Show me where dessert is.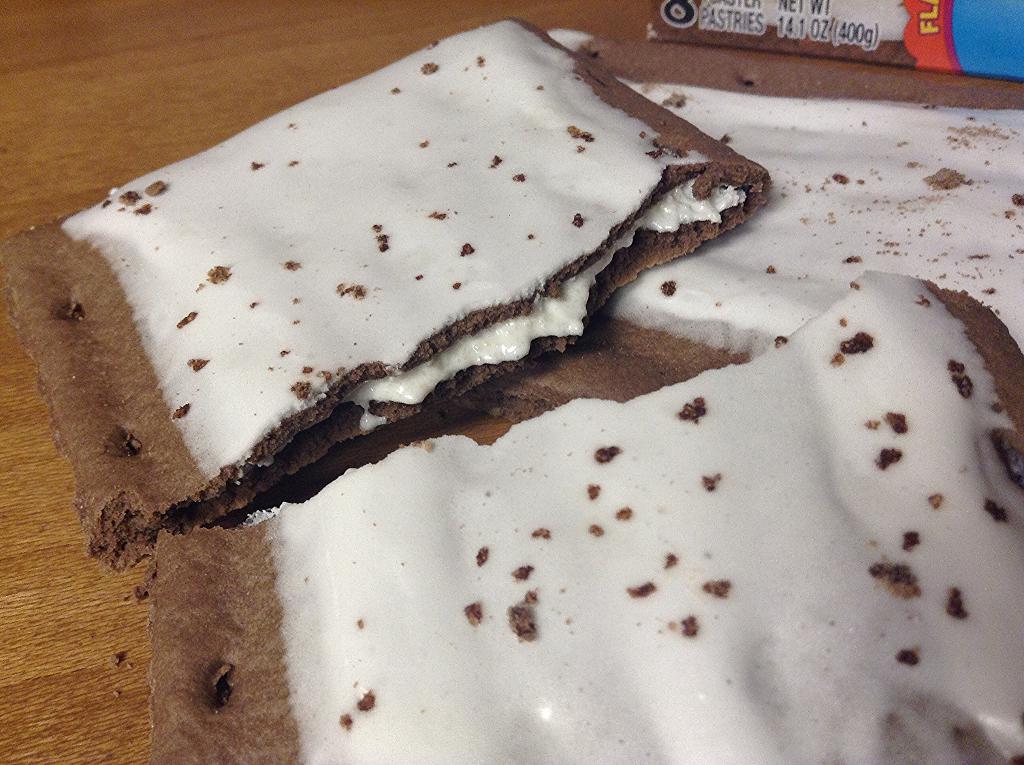
dessert is at {"left": 140, "top": 271, "right": 1023, "bottom": 764}.
